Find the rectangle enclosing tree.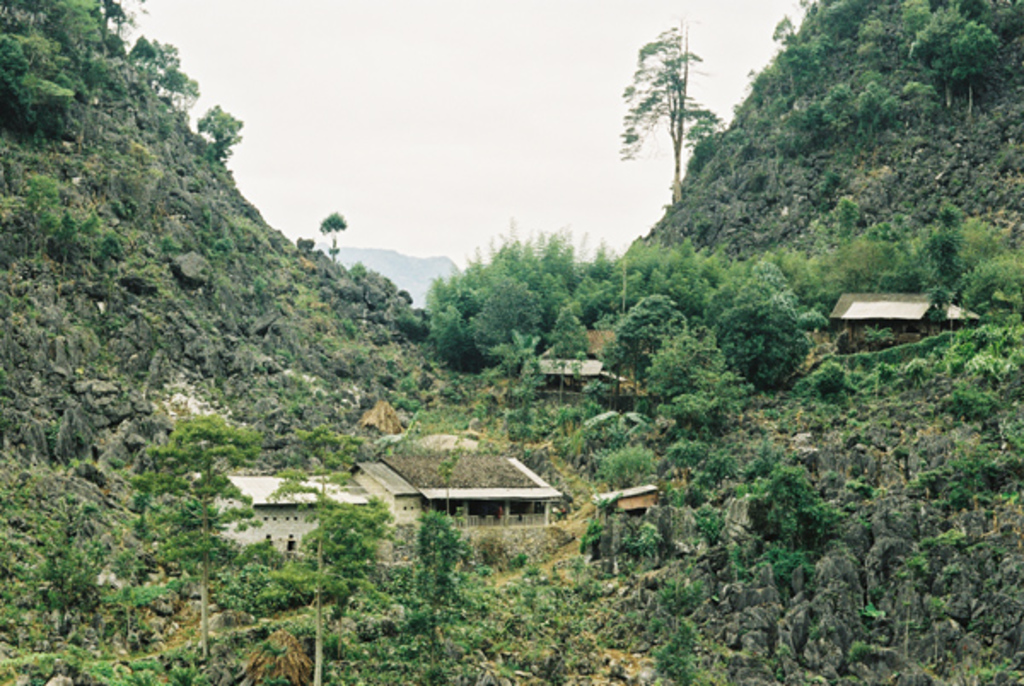
[191, 96, 246, 162].
